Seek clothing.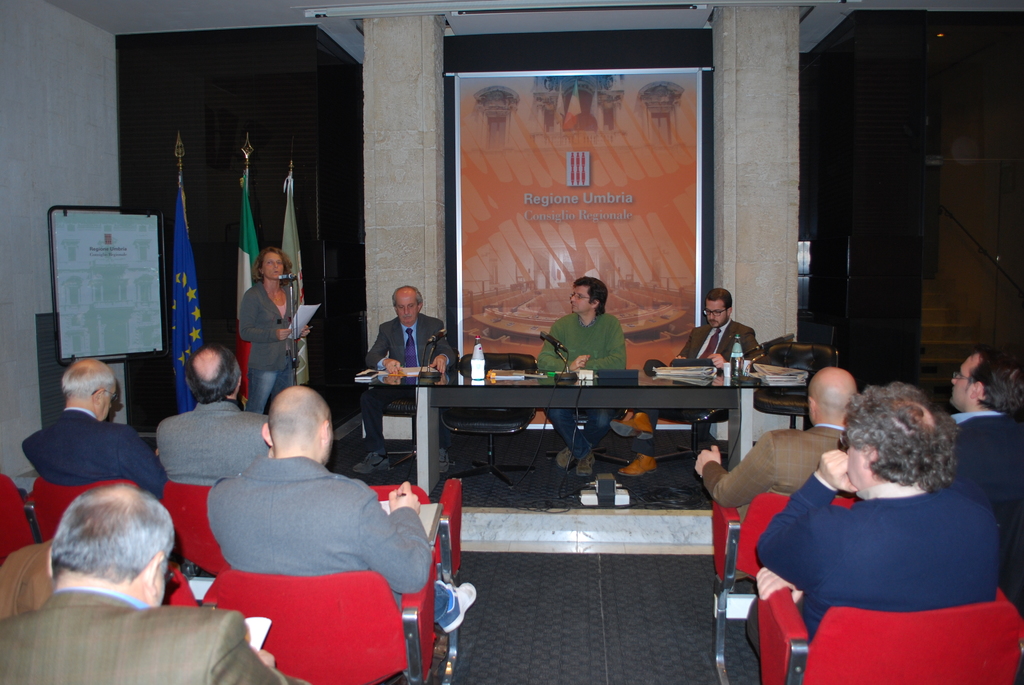
bbox(22, 408, 166, 500).
